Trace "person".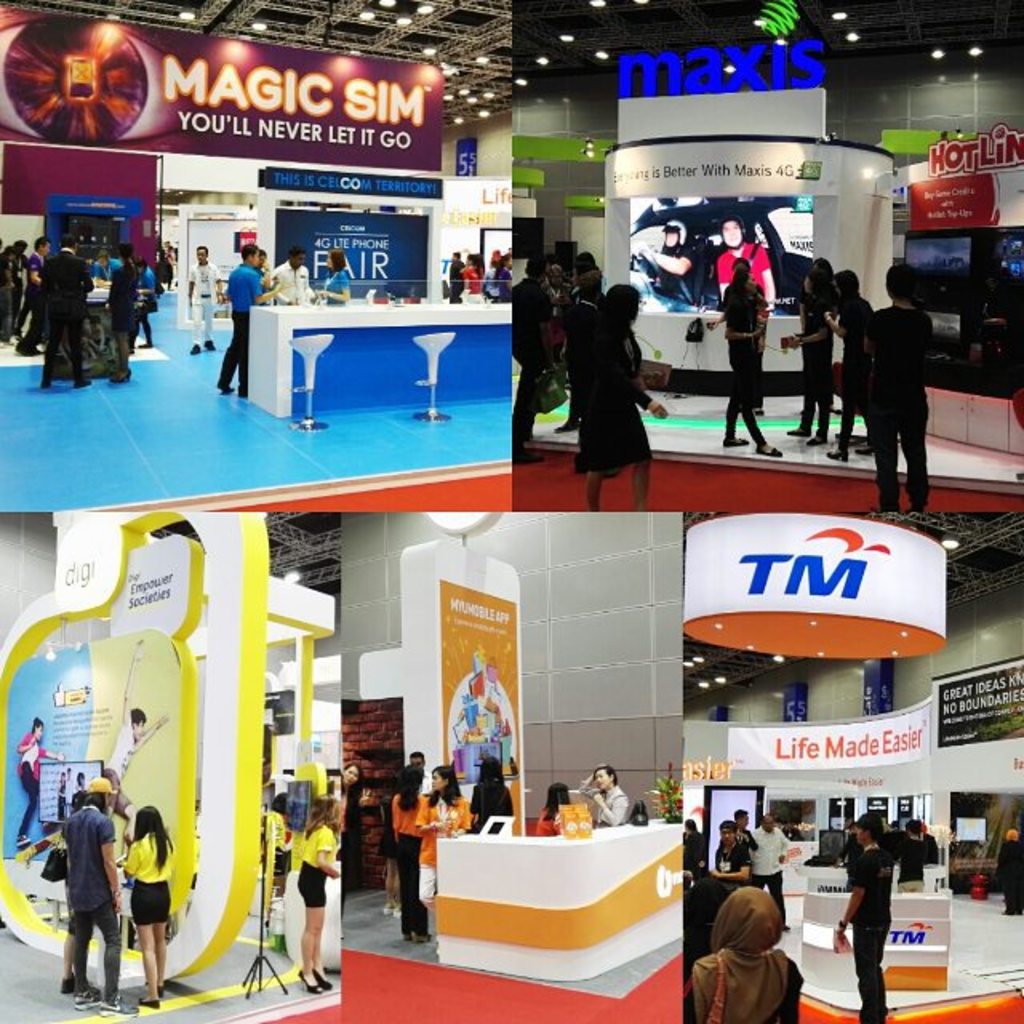
Traced to (x1=566, y1=274, x2=602, y2=365).
